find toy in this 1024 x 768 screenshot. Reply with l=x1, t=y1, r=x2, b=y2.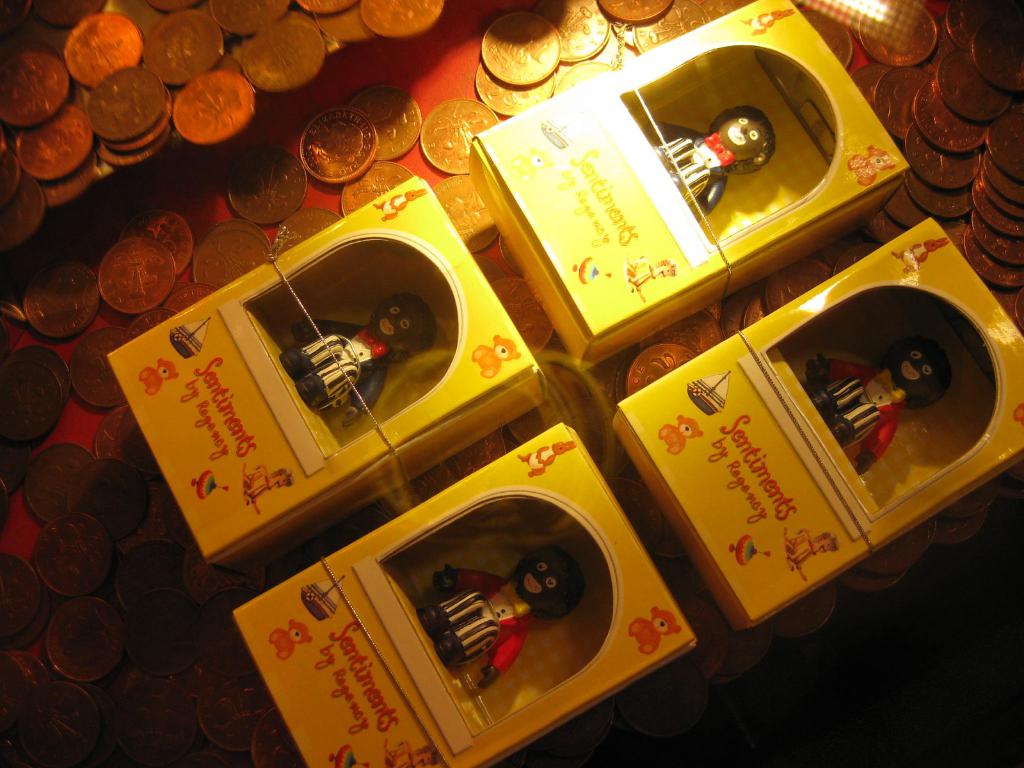
l=383, t=740, r=439, b=767.
